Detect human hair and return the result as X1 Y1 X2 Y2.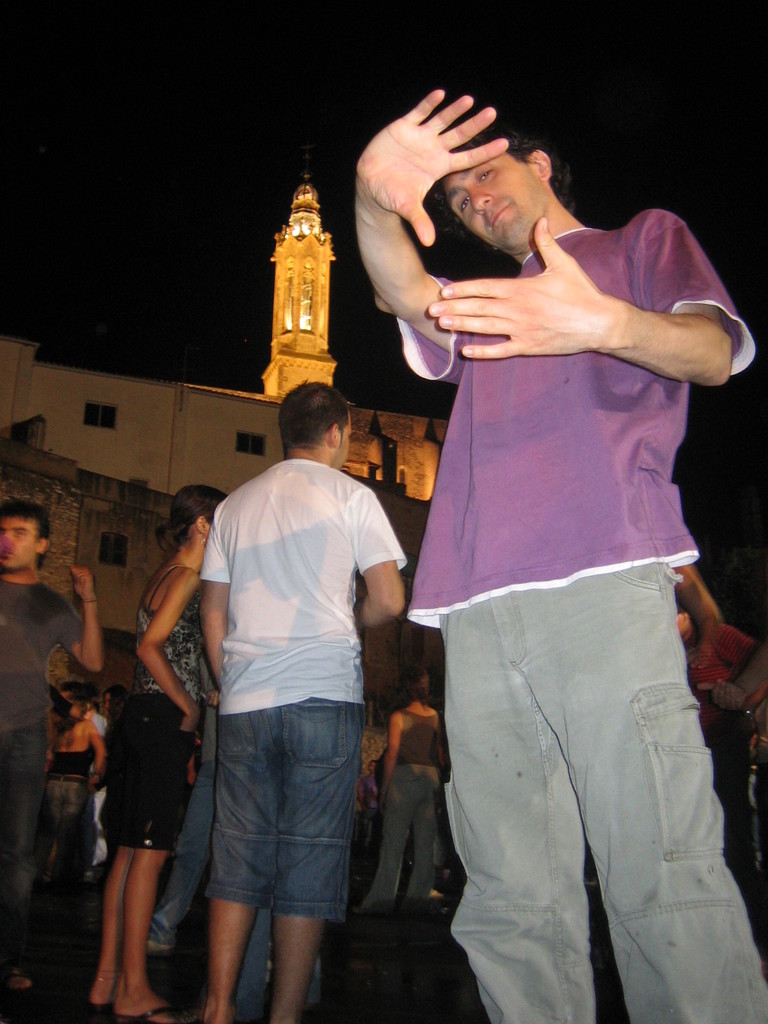
442 113 571 260.
